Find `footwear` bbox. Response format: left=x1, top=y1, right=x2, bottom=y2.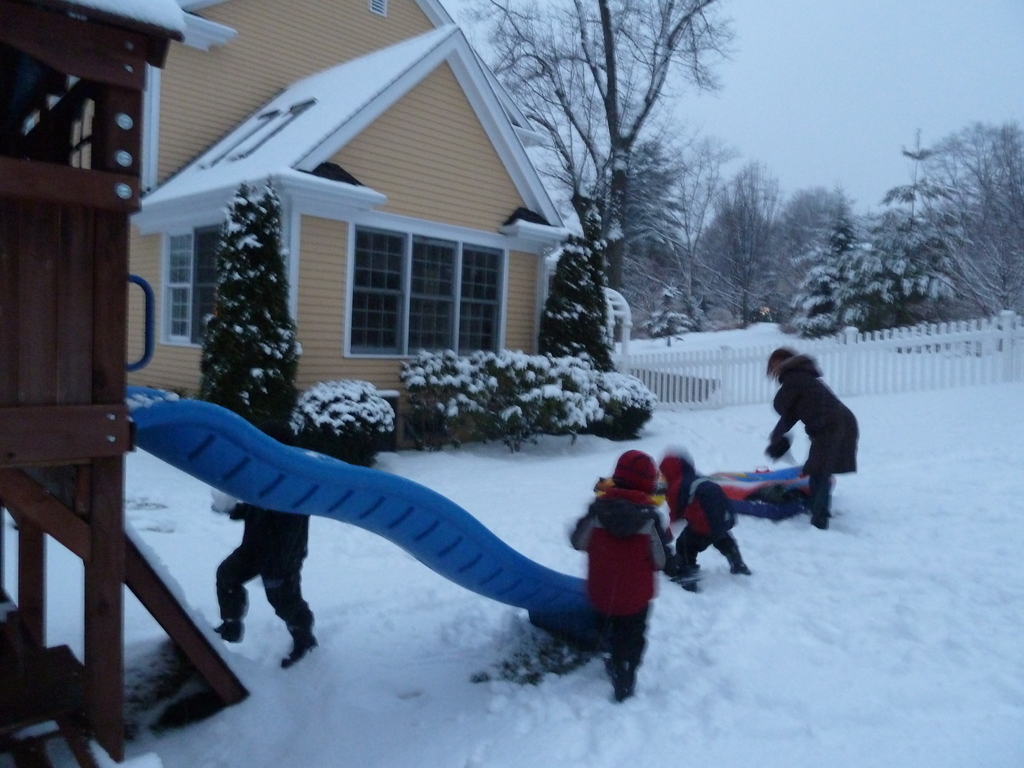
left=278, top=632, right=318, bottom=671.
